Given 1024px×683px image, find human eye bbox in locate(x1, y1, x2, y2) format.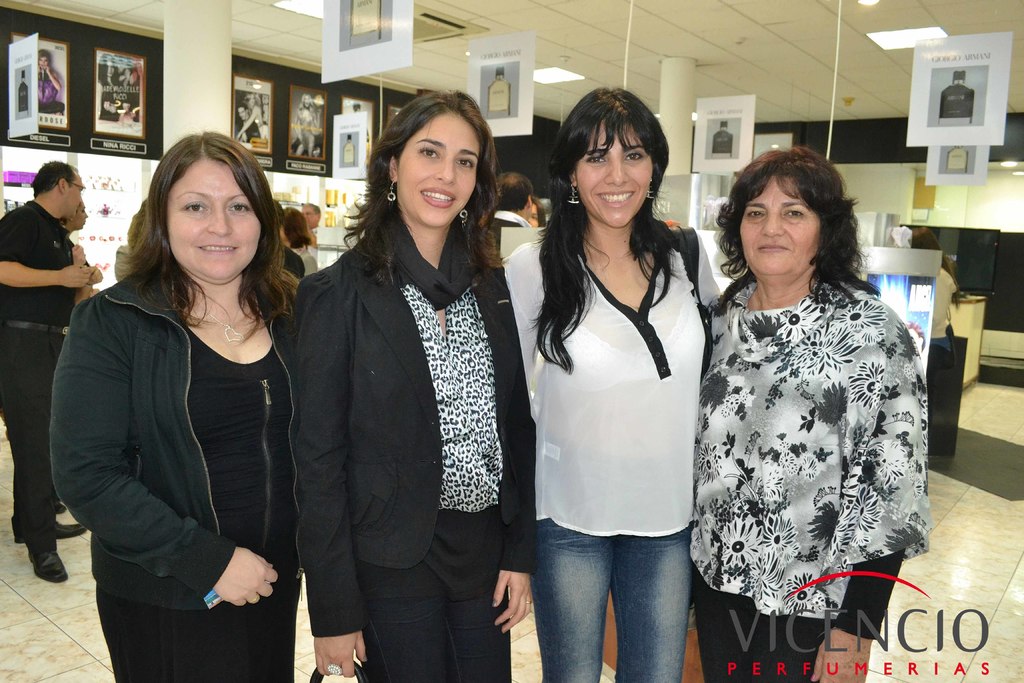
locate(458, 158, 474, 169).
